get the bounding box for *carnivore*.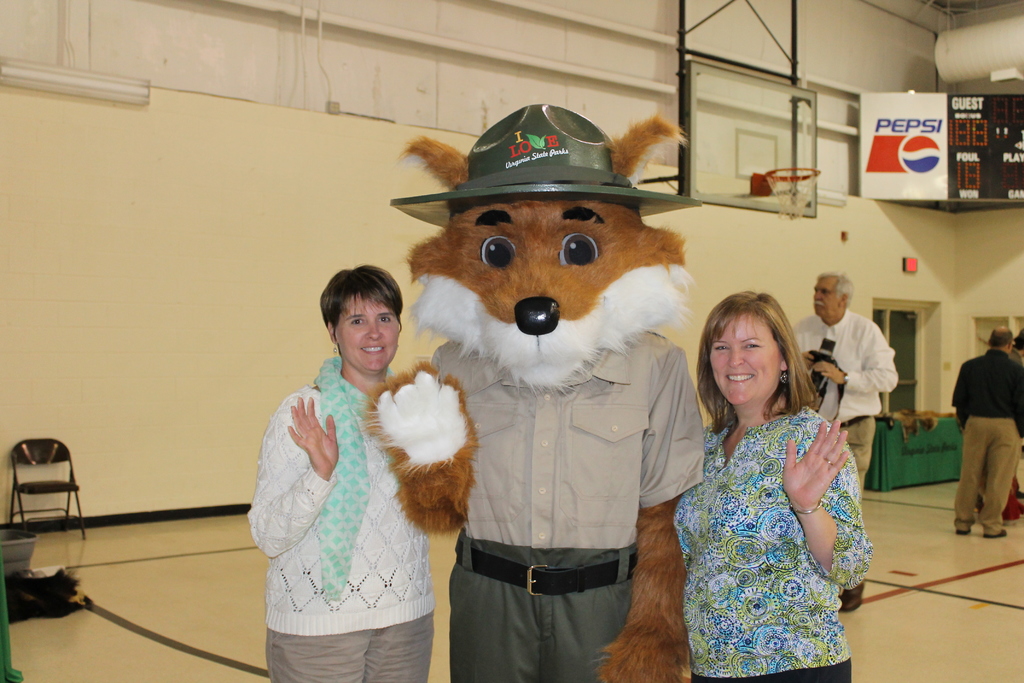
Rect(348, 90, 707, 682).
